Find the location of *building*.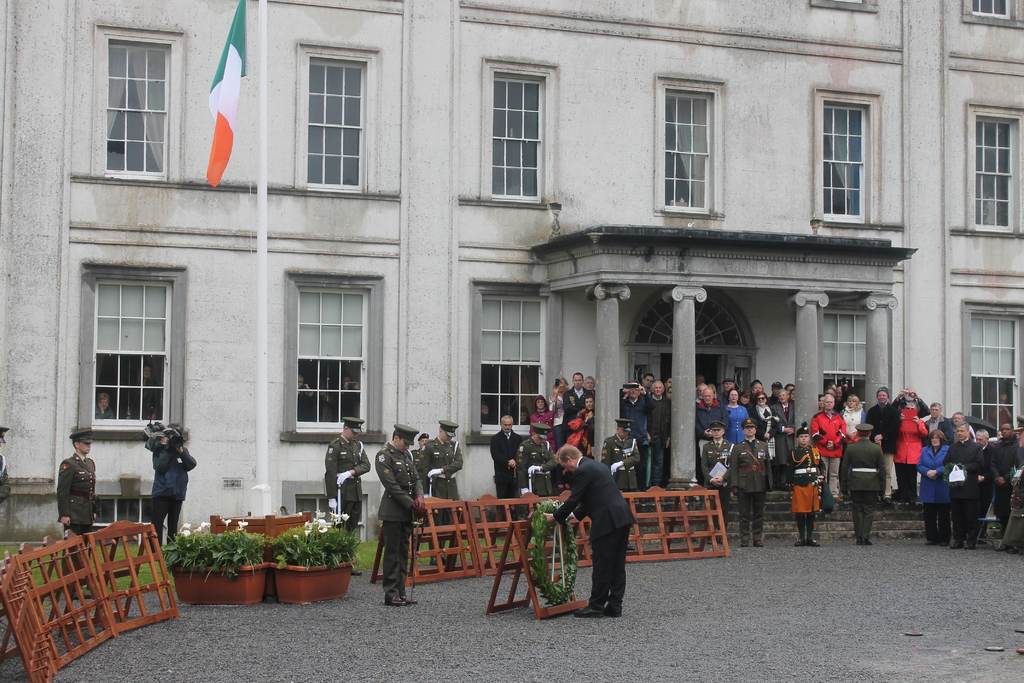
Location: 0:0:1023:538.
